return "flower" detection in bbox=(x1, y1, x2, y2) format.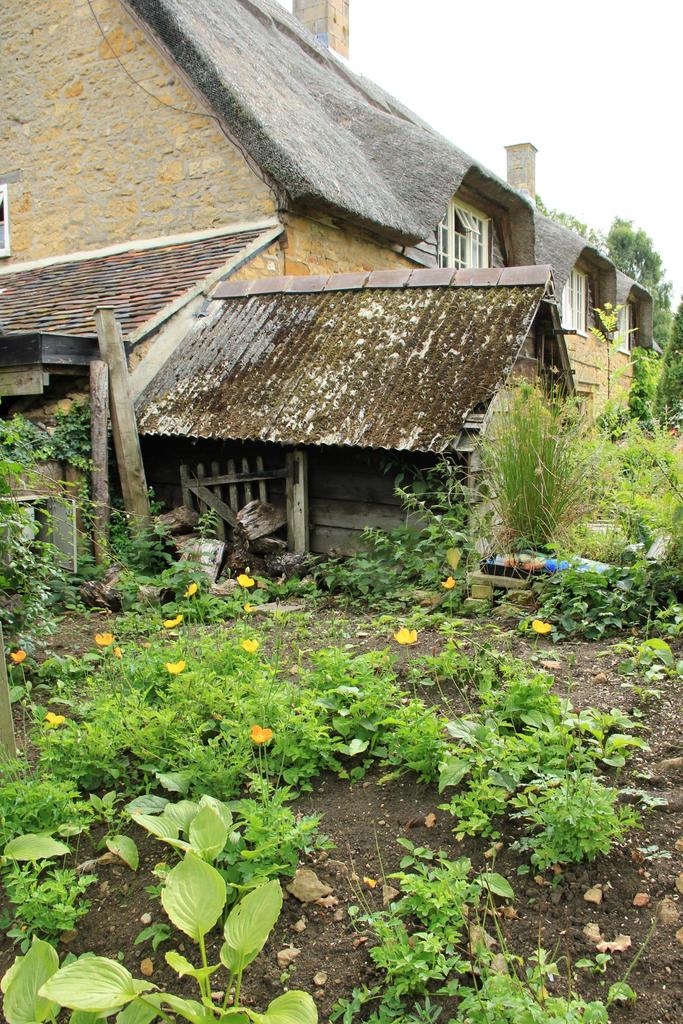
bbox=(529, 615, 555, 634).
